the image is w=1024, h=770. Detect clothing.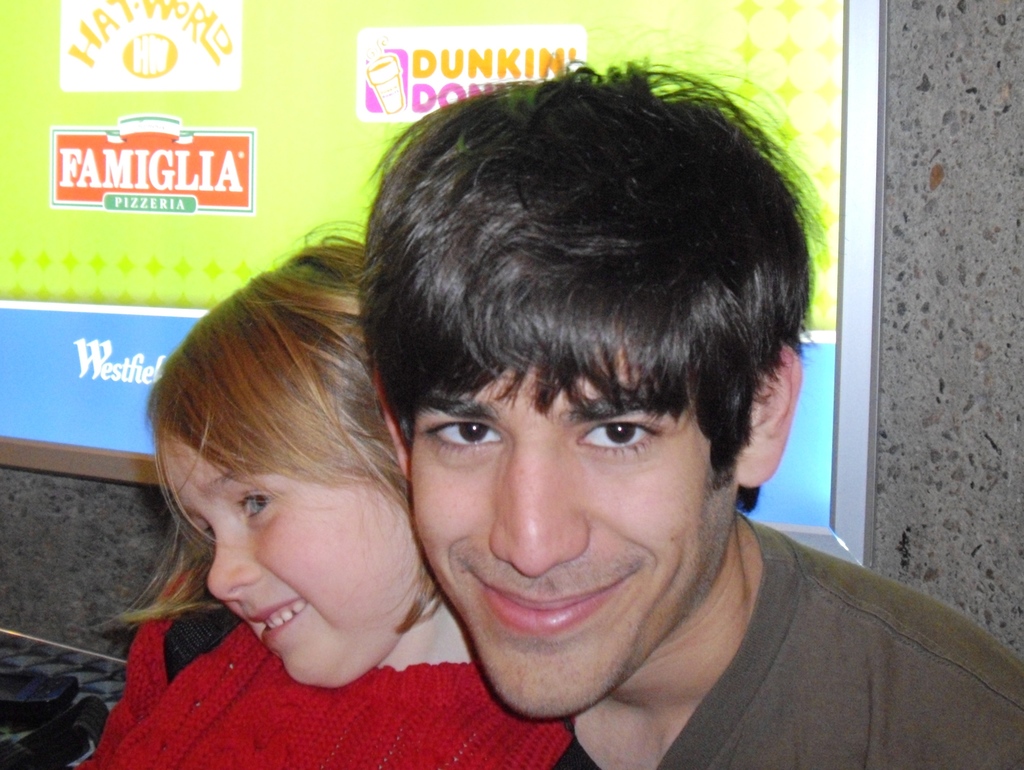
Detection: BBox(99, 649, 532, 753).
